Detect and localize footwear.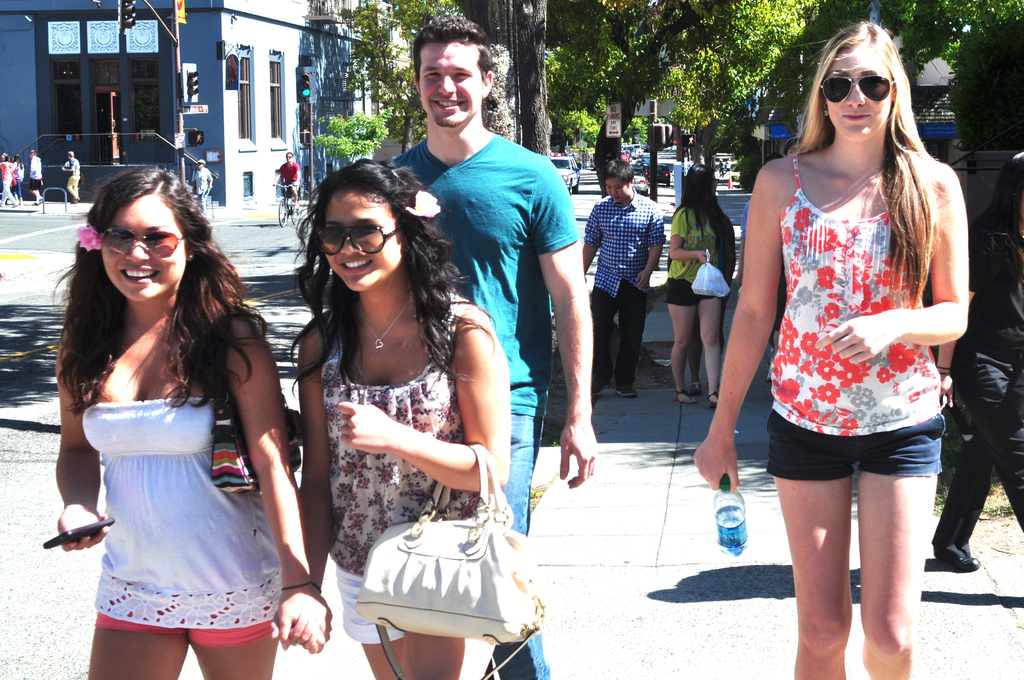
Localized at box(672, 387, 696, 406).
